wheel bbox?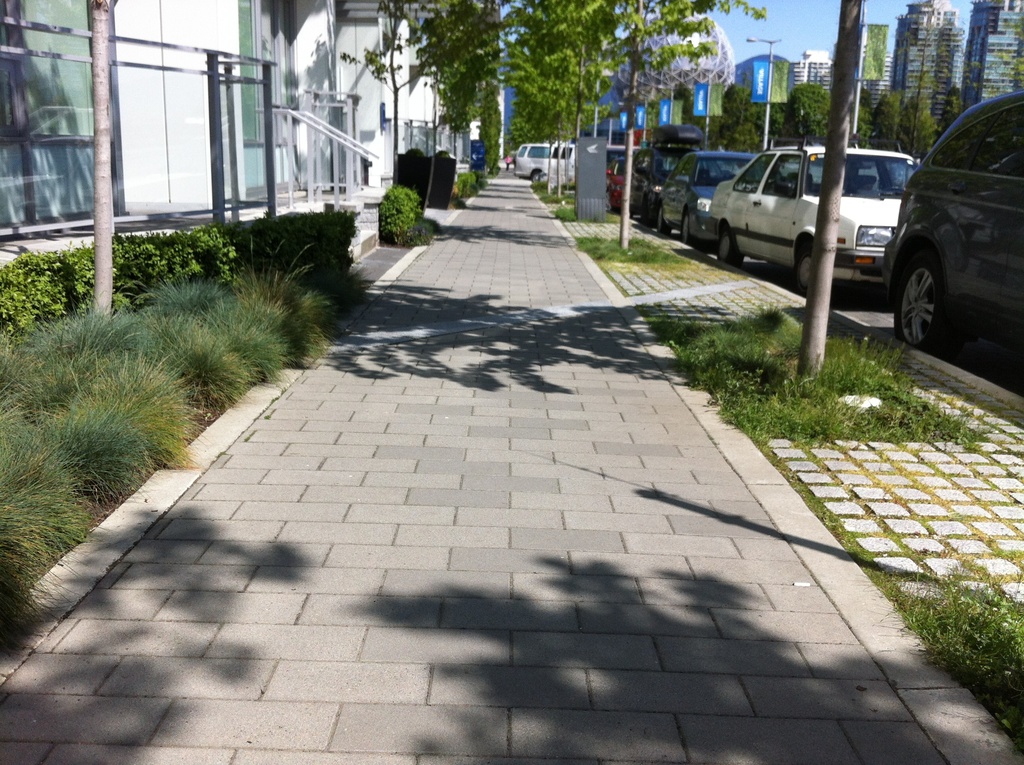
(x1=789, y1=237, x2=813, y2=300)
